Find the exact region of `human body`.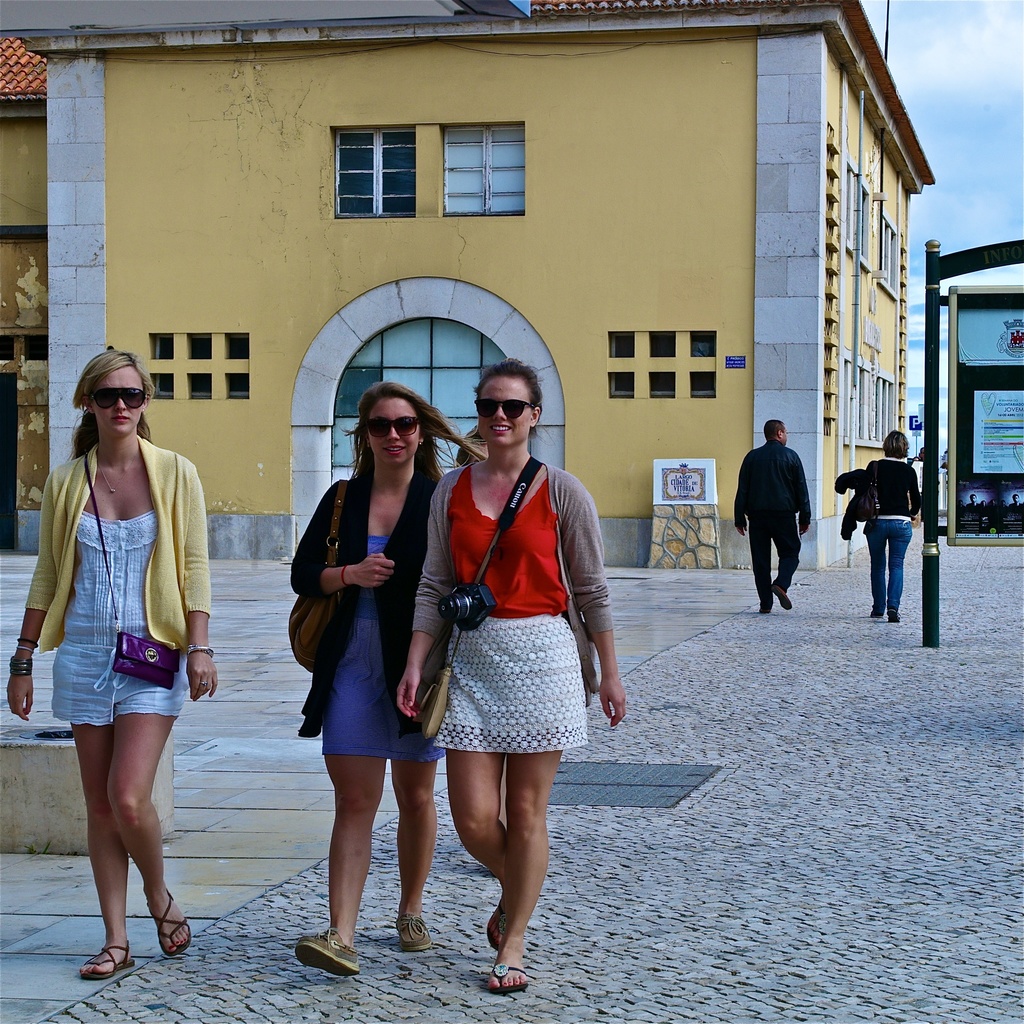
Exact region: [851, 455, 921, 618].
